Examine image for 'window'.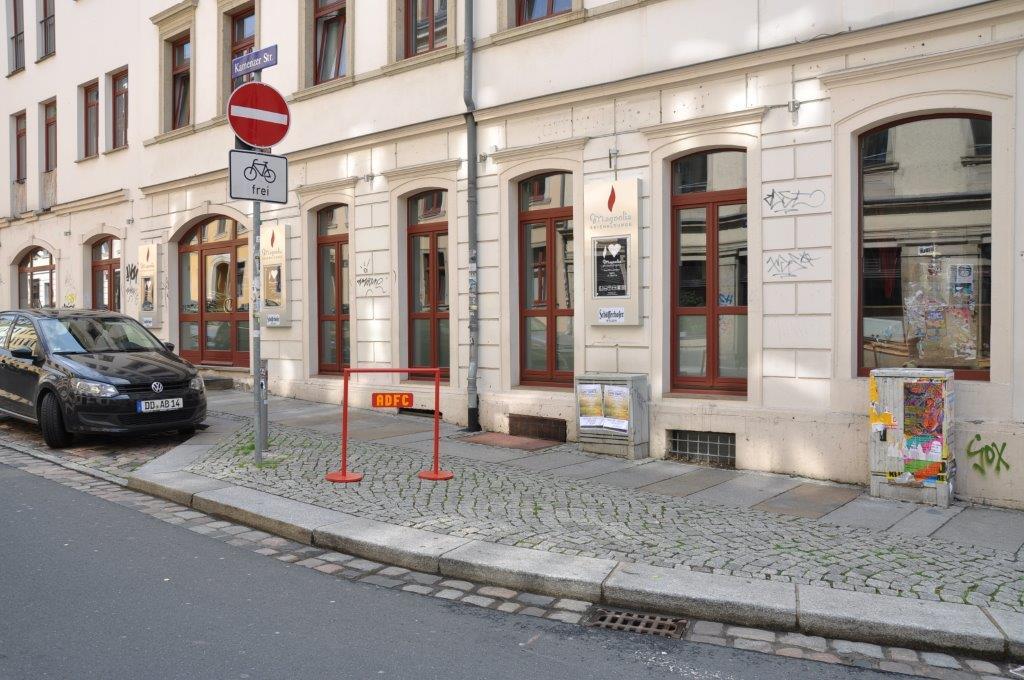
Examination result: bbox=(517, 176, 573, 383).
